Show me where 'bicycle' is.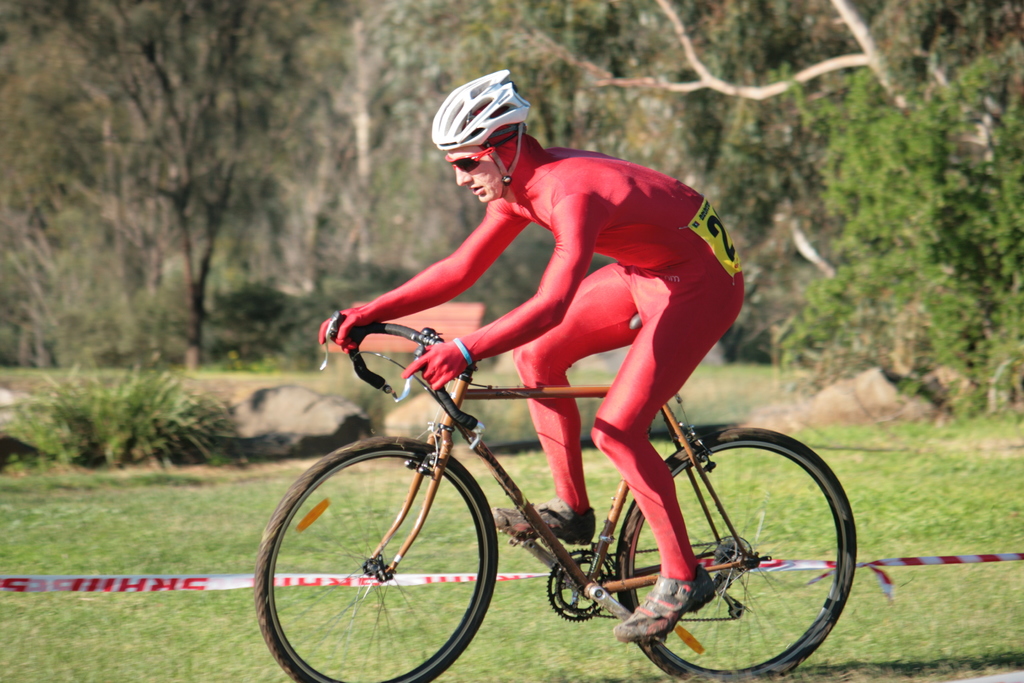
'bicycle' is at (234,292,884,681).
